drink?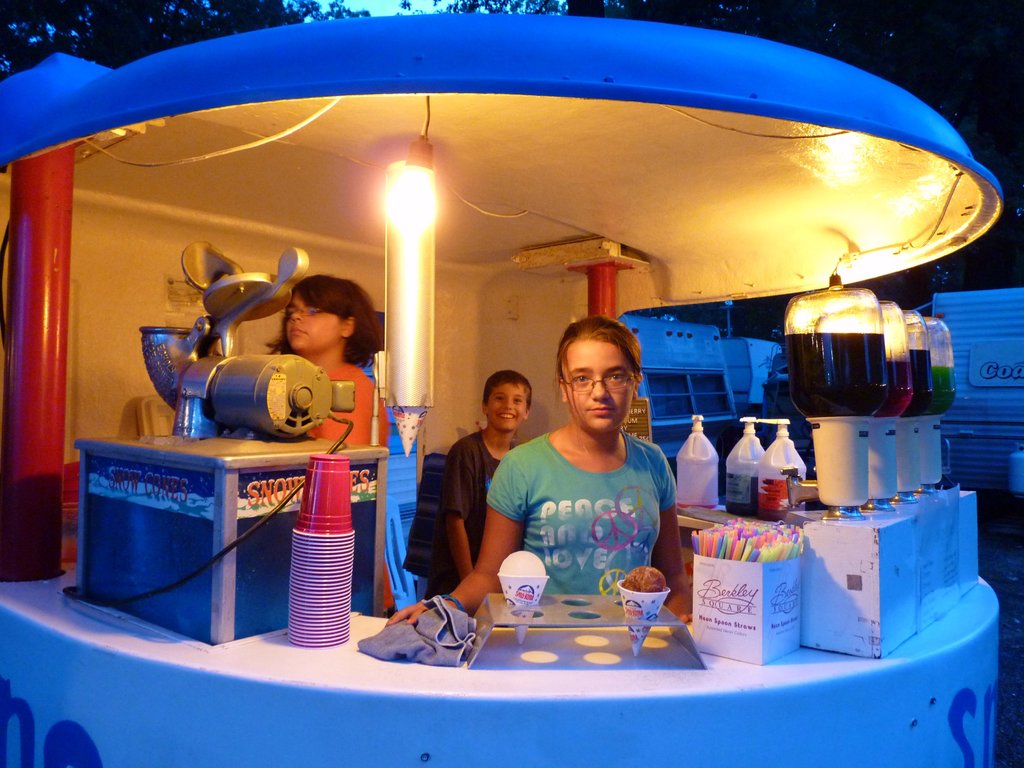
934 364 953 415
